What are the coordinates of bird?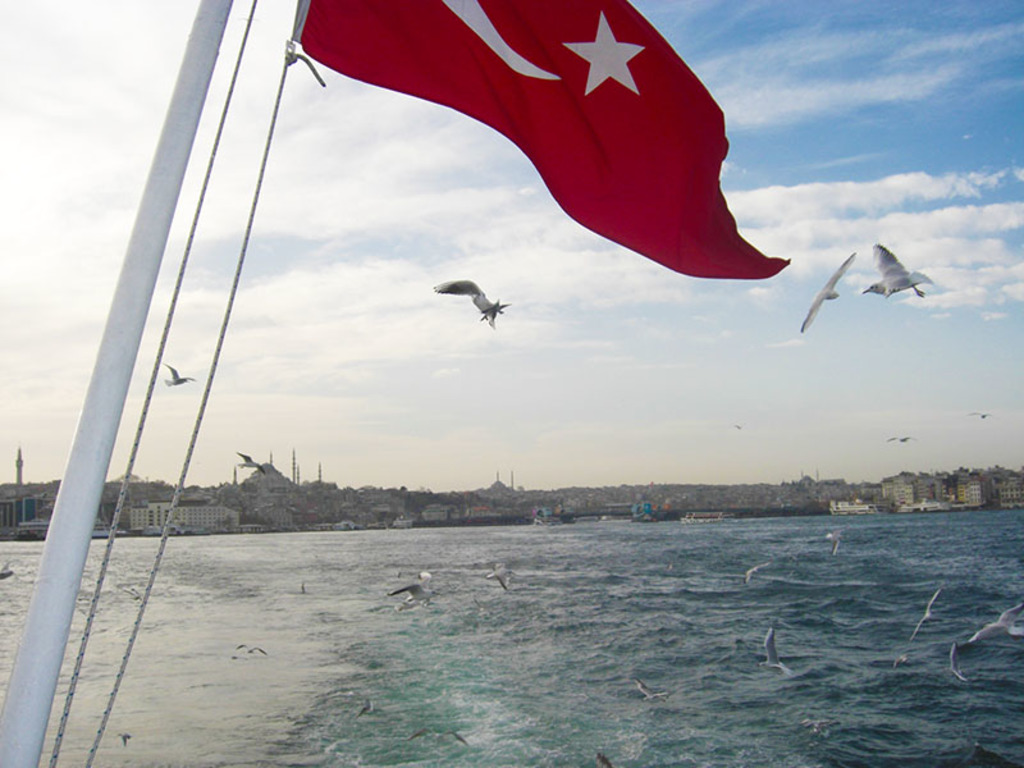
[433,274,512,338].
